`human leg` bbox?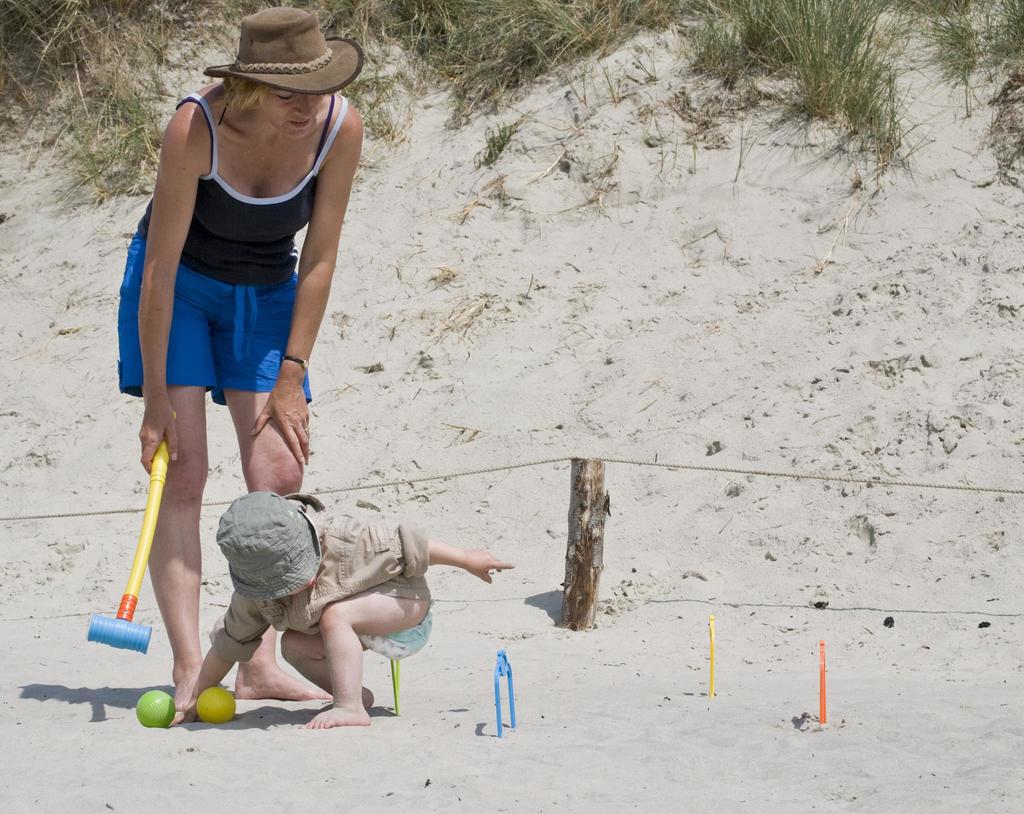
x1=208 y1=273 x2=333 y2=698
